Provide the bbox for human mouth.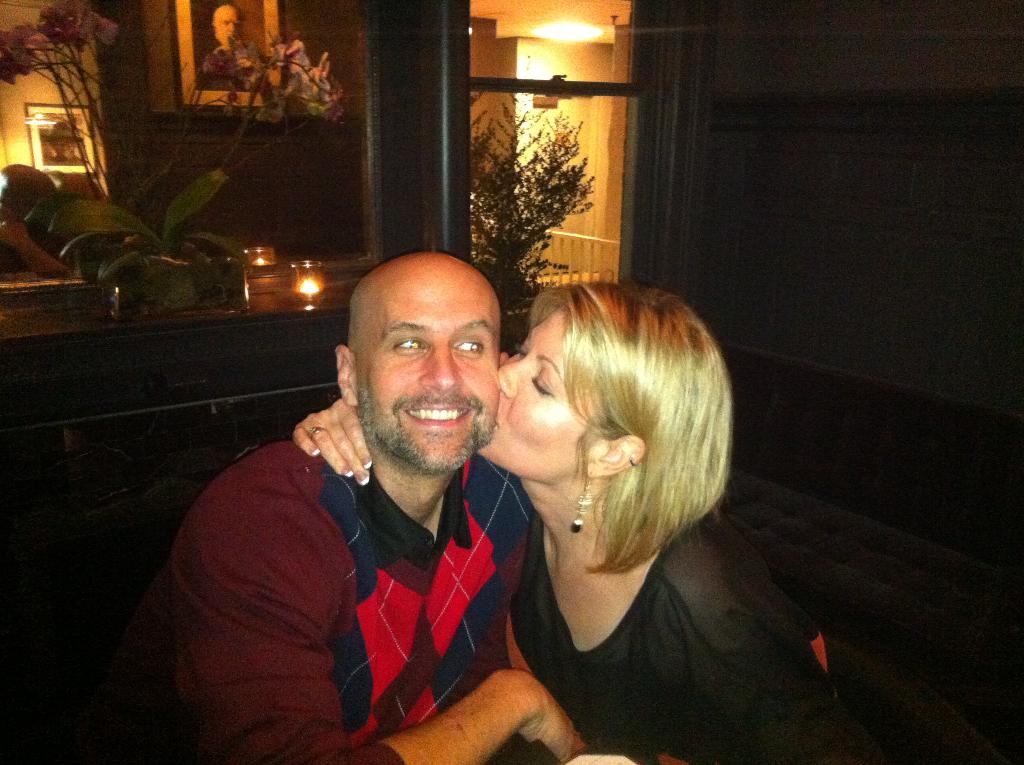
[left=403, top=404, right=474, bottom=425].
